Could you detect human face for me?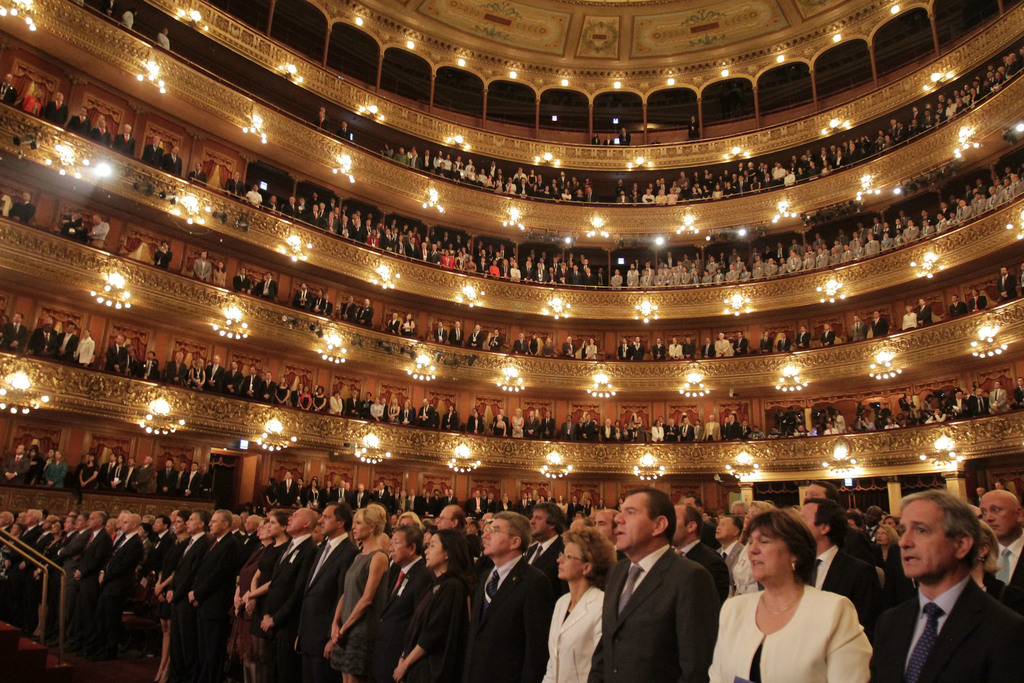
Detection result: (285,470,291,479).
